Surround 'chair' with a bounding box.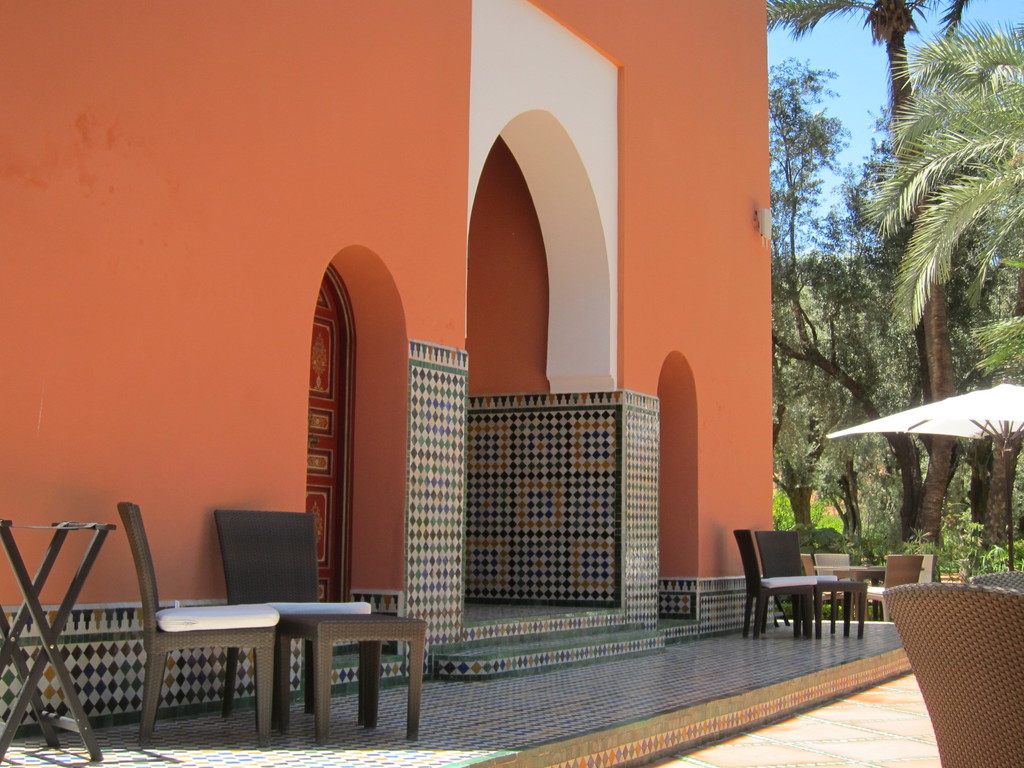
(863,556,927,624).
